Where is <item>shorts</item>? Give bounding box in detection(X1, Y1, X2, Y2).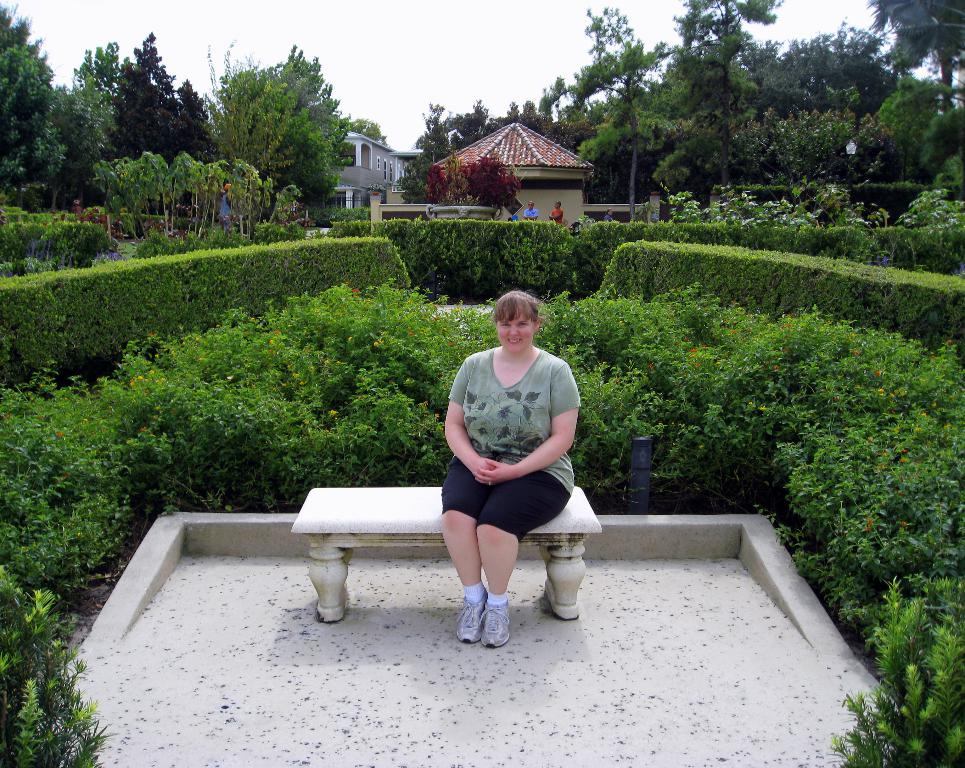
detection(441, 457, 569, 542).
